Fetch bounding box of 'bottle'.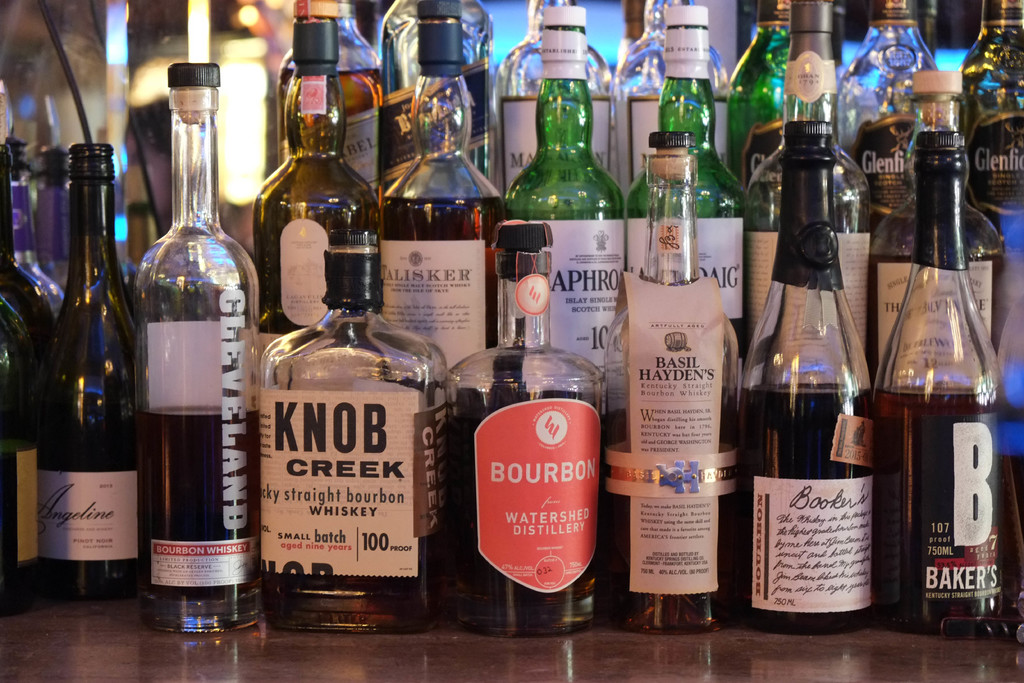
Bbox: bbox=(0, 138, 52, 359).
